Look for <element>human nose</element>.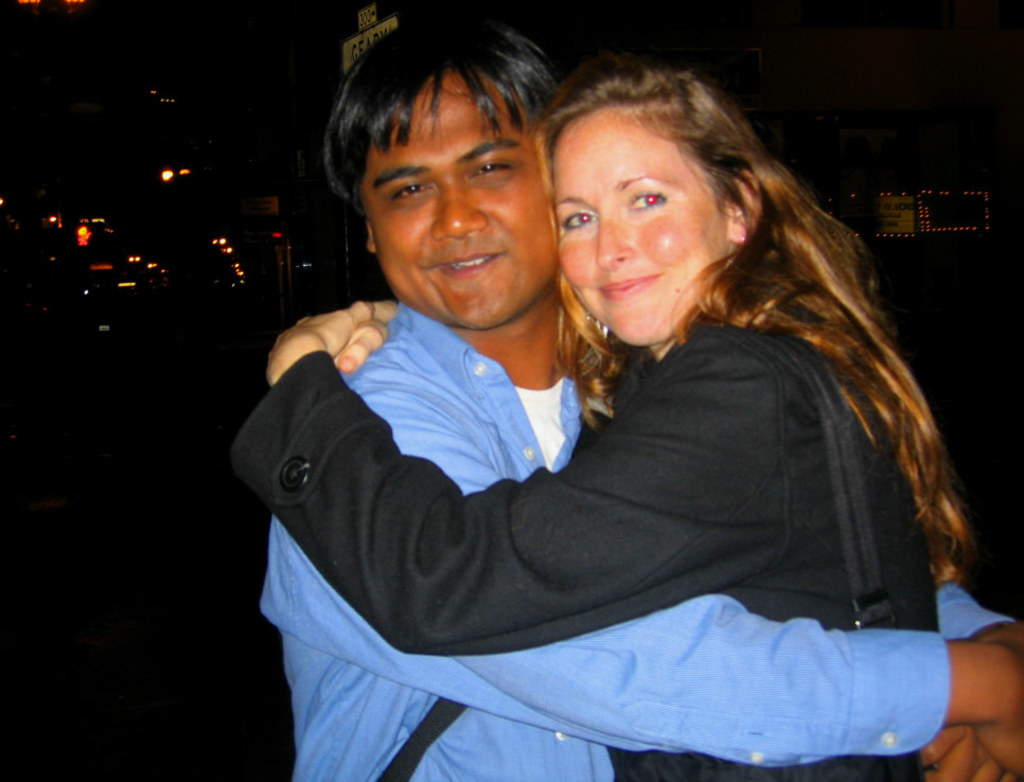
Found: 590 206 638 270.
